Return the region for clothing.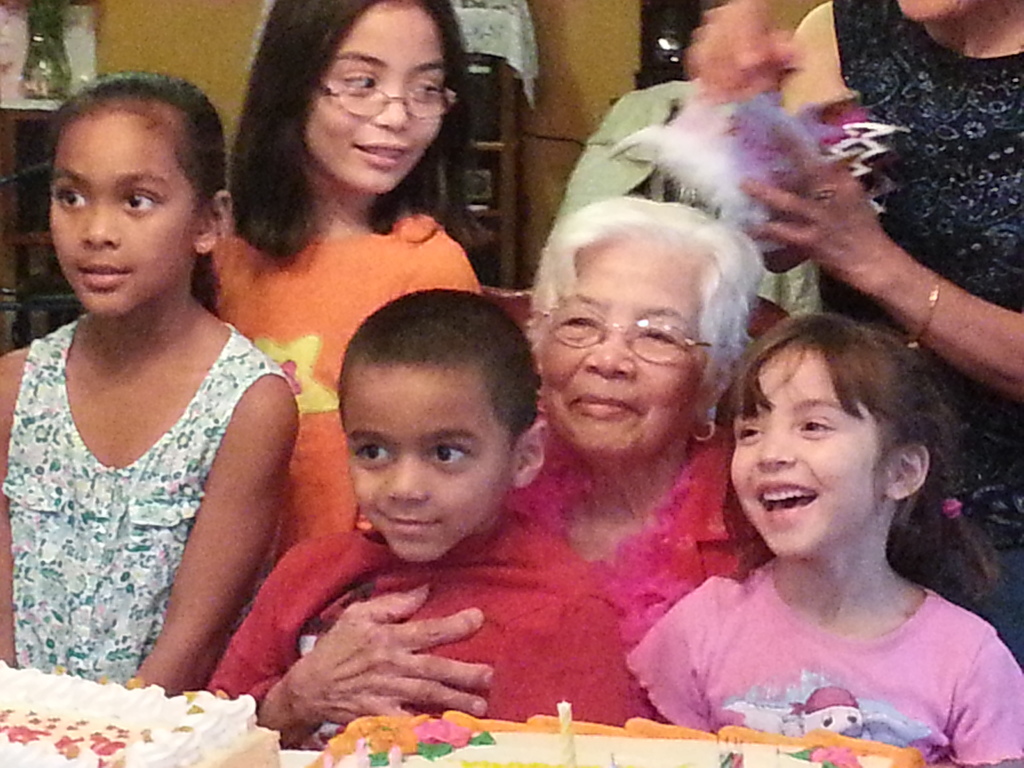
pyautogui.locateOnScreen(167, 483, 650, 712).
